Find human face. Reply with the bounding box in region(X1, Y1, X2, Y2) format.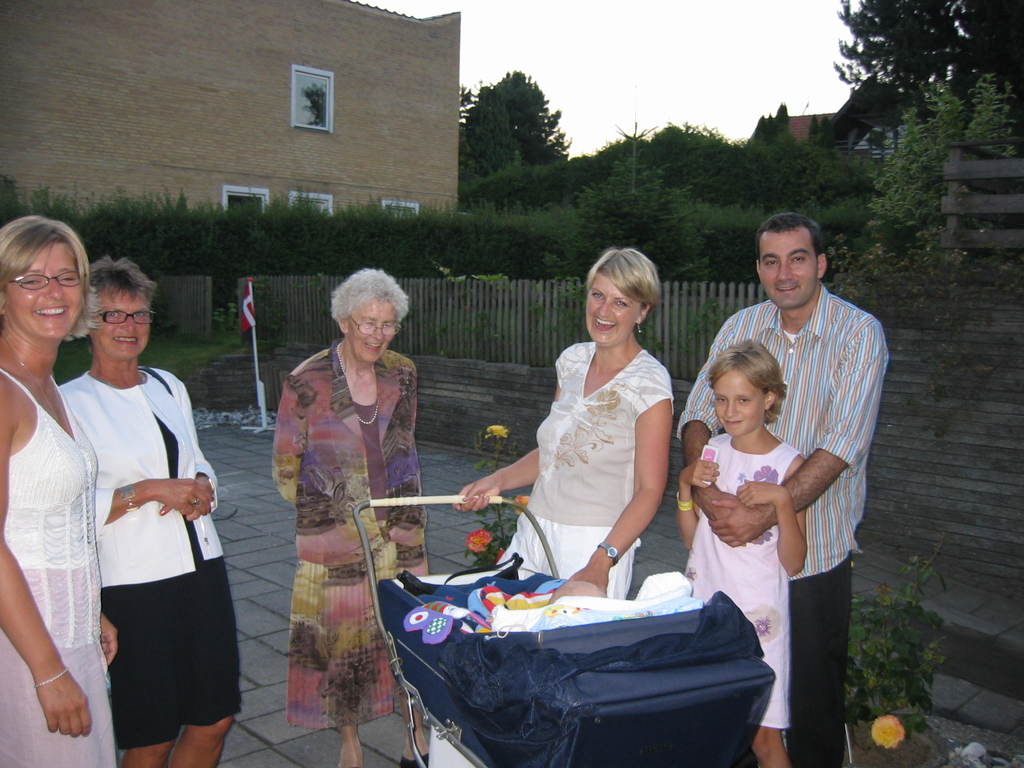
region(348, 307, 396, 367).
